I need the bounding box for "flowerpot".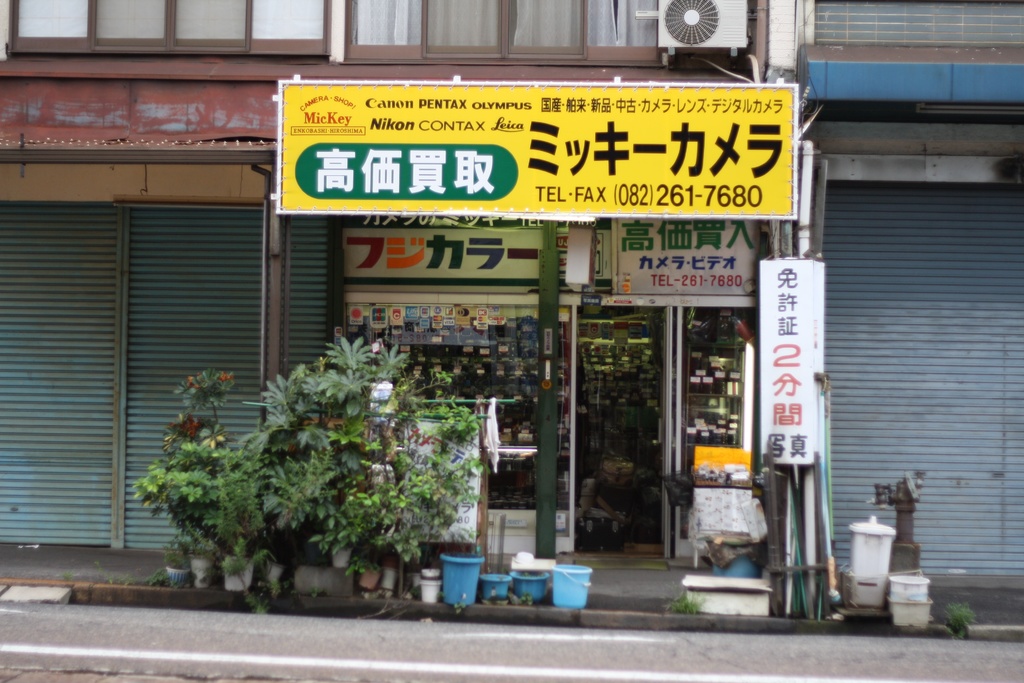
Here it is: 191, 552, 216, 586.
